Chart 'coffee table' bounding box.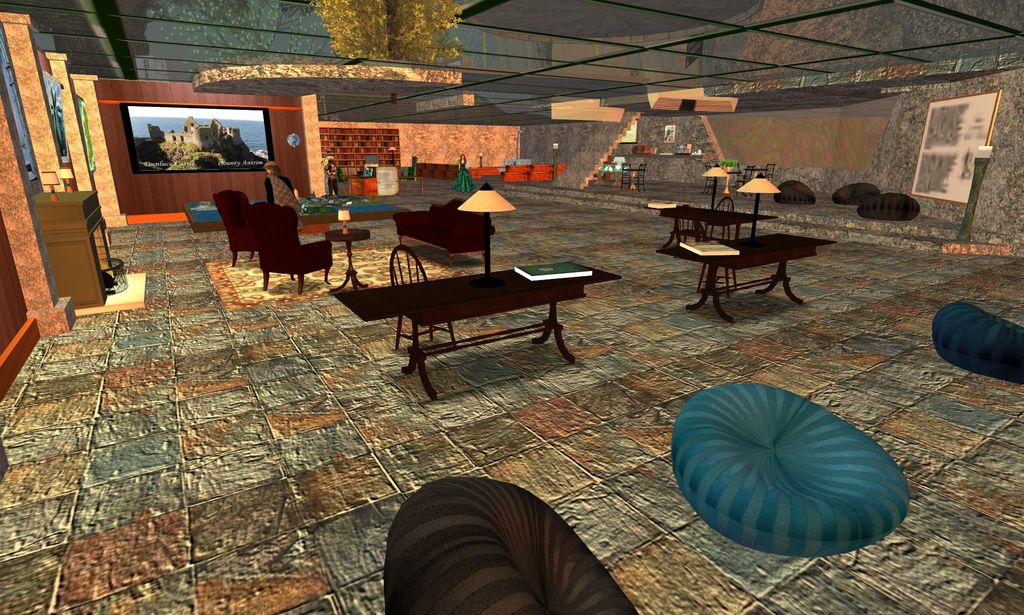
Charted: BBox(661, 228, 837, 315).
